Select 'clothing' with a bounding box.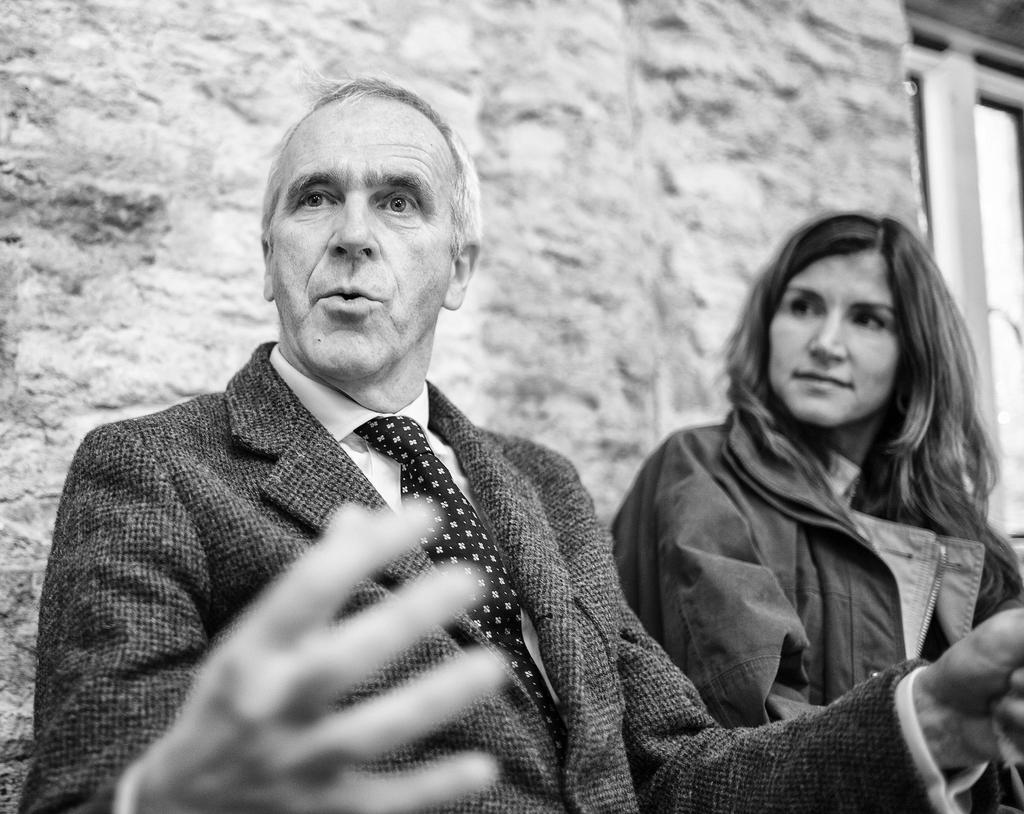
{"left": 609, "top": 402, "right": 1023, "bottom": 813}.
